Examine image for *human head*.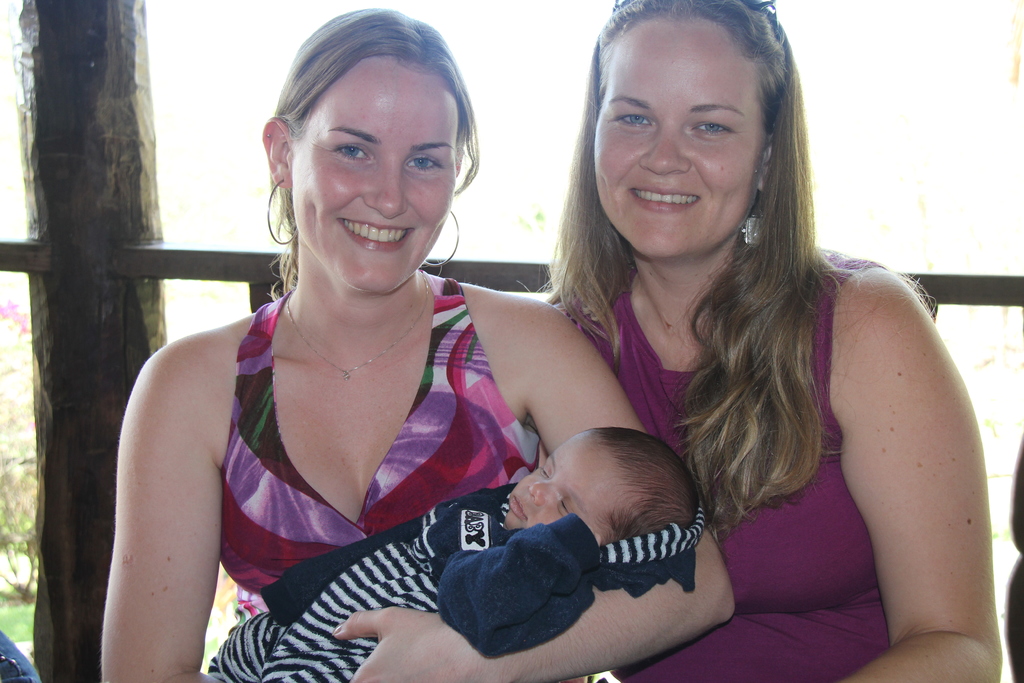
Examination result: (584, 0, 807, 264).
